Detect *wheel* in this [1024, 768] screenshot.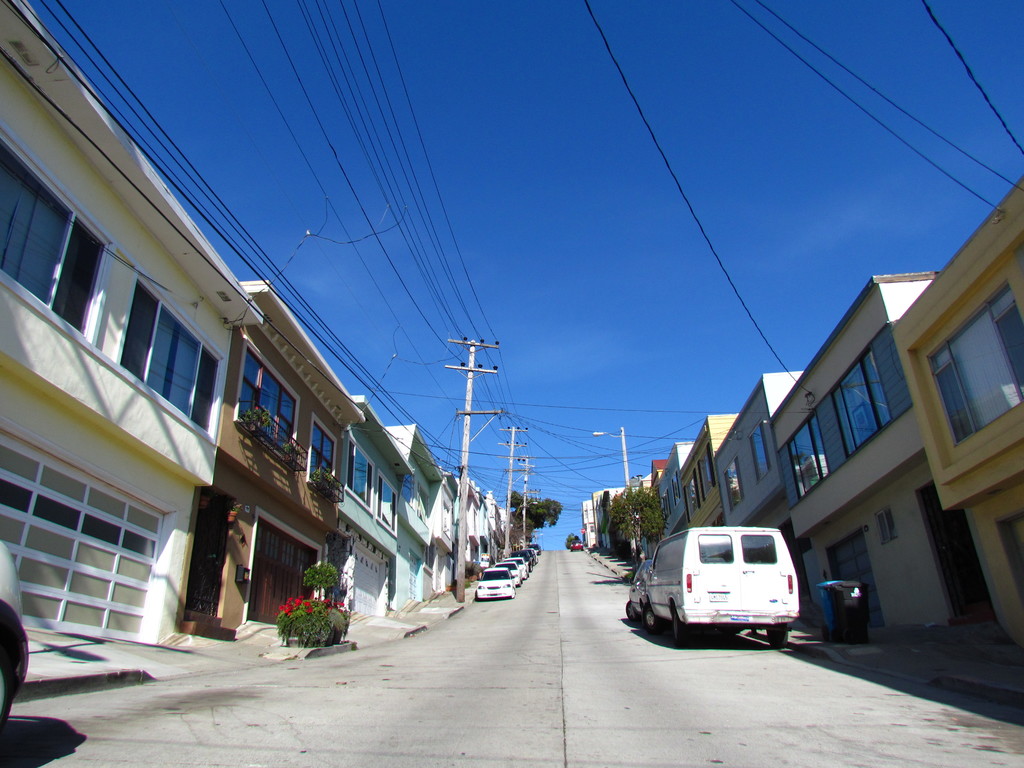
Detection: (765,623,785,650).
